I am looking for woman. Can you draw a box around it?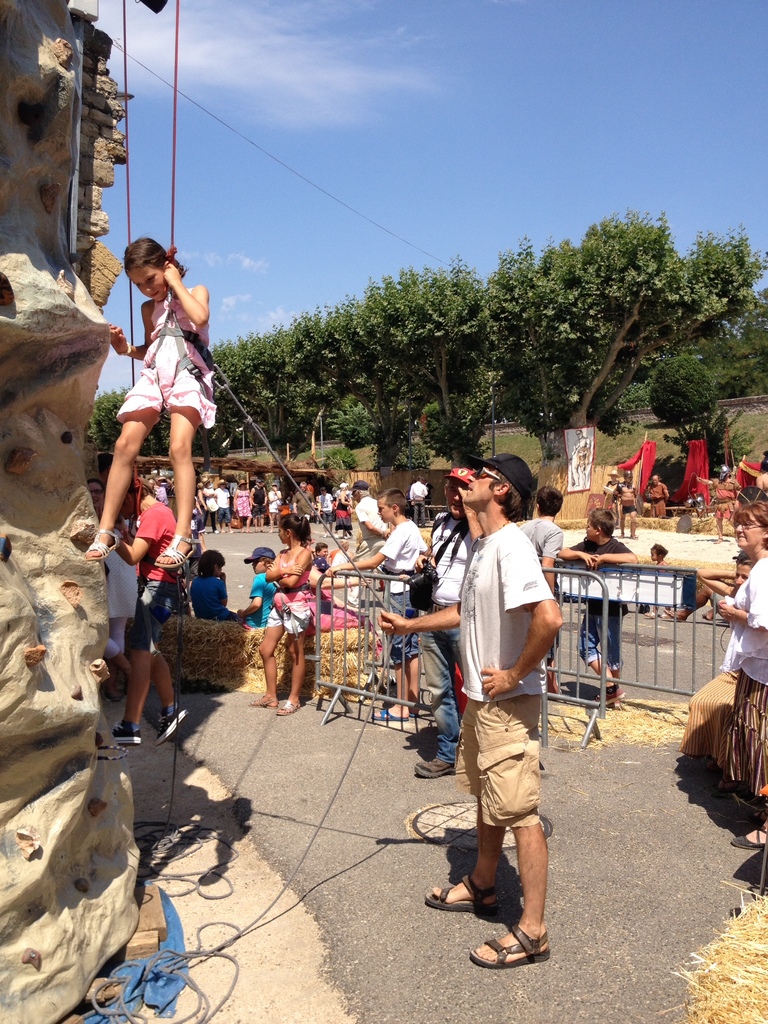
Sure, the bounding box is left=216, top=479, right=238, bottom=527.
